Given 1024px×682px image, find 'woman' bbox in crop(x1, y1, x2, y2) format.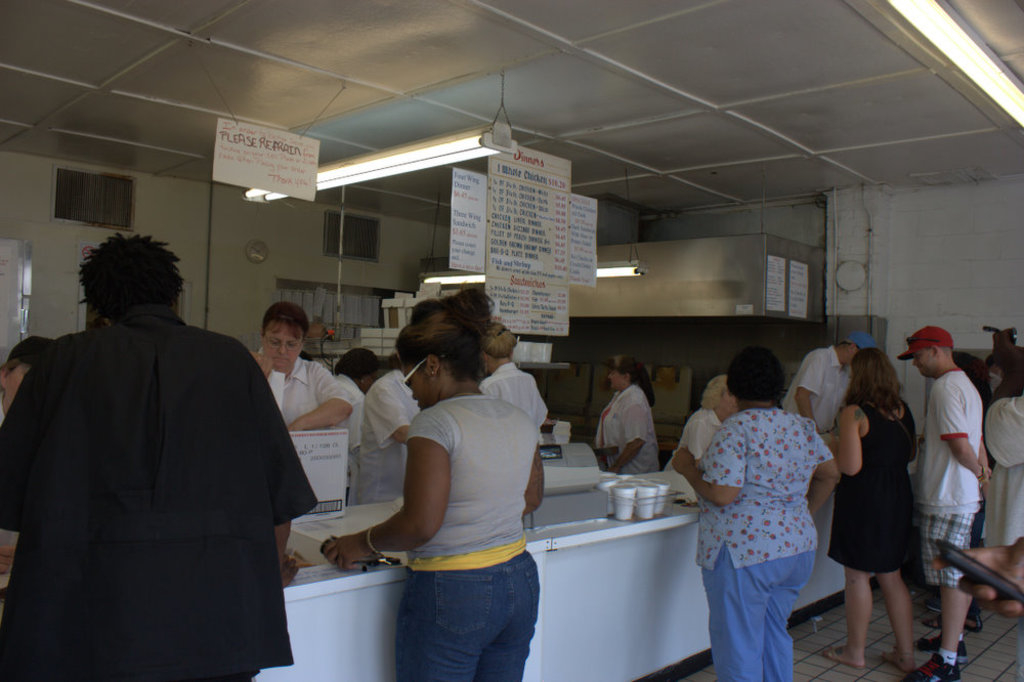
crop(978, 351, 1023, 546).
